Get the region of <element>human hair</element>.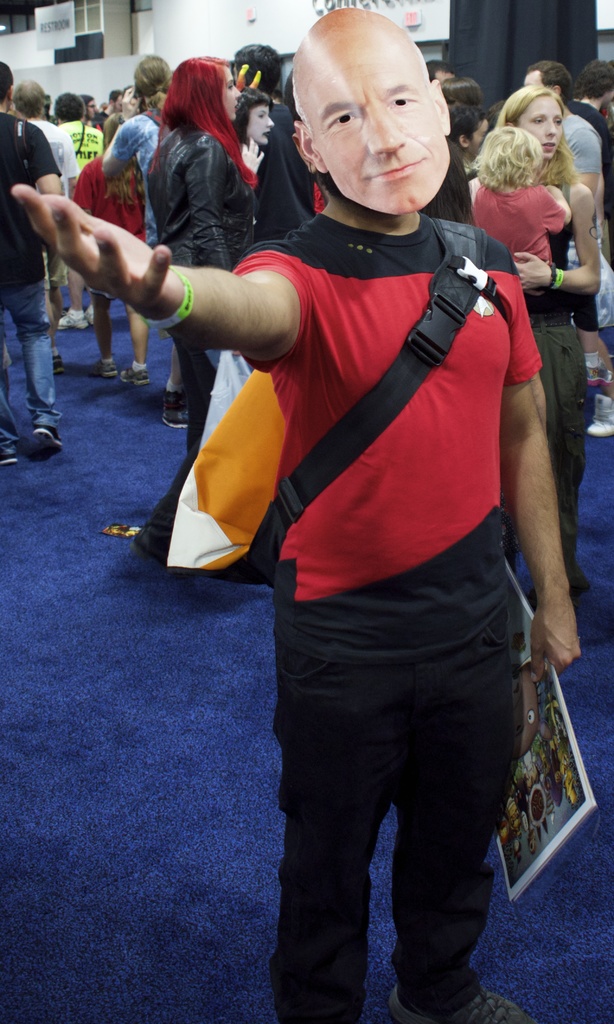
bbox=[18, 79, 44, 116].
